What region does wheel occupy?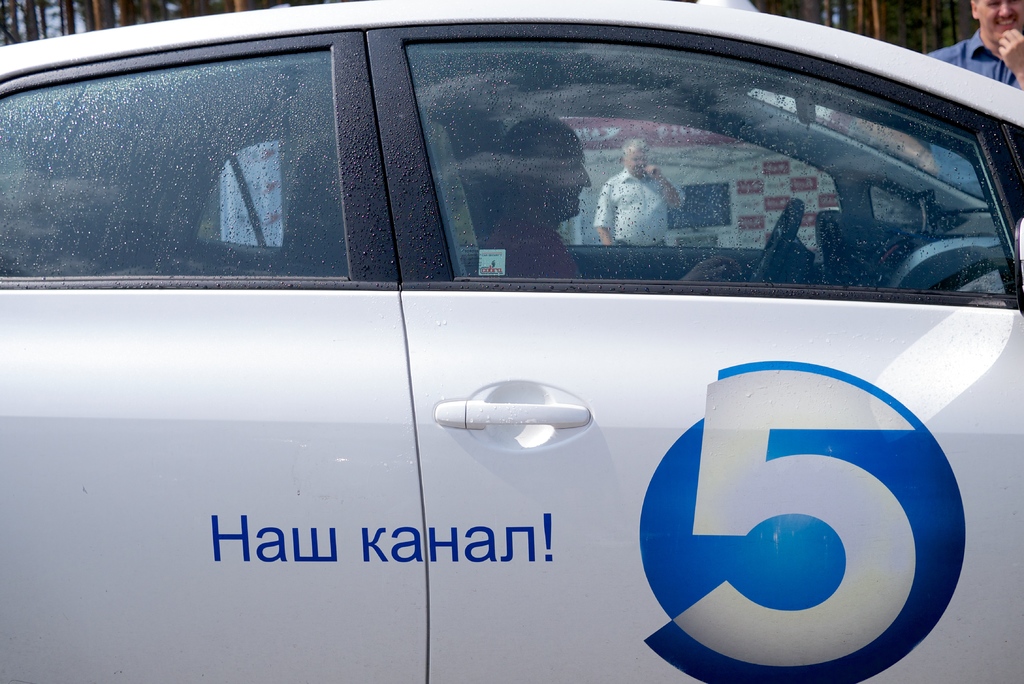
(739,200,793,283).
